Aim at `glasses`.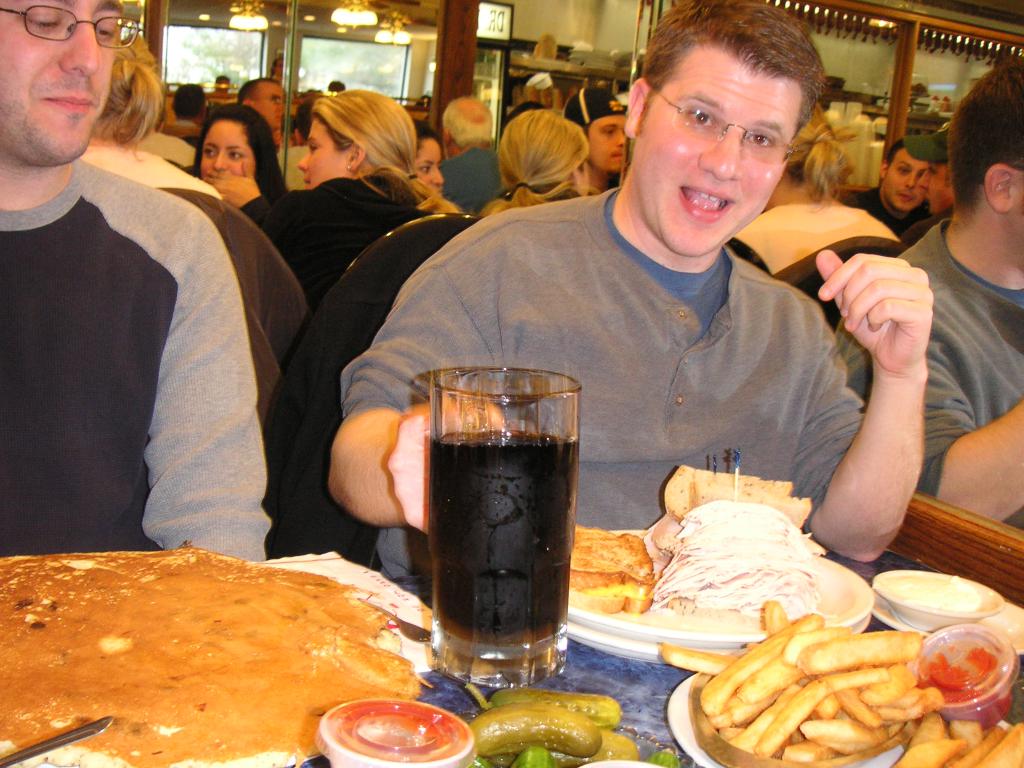
Aimed at 657/88/797/168.
